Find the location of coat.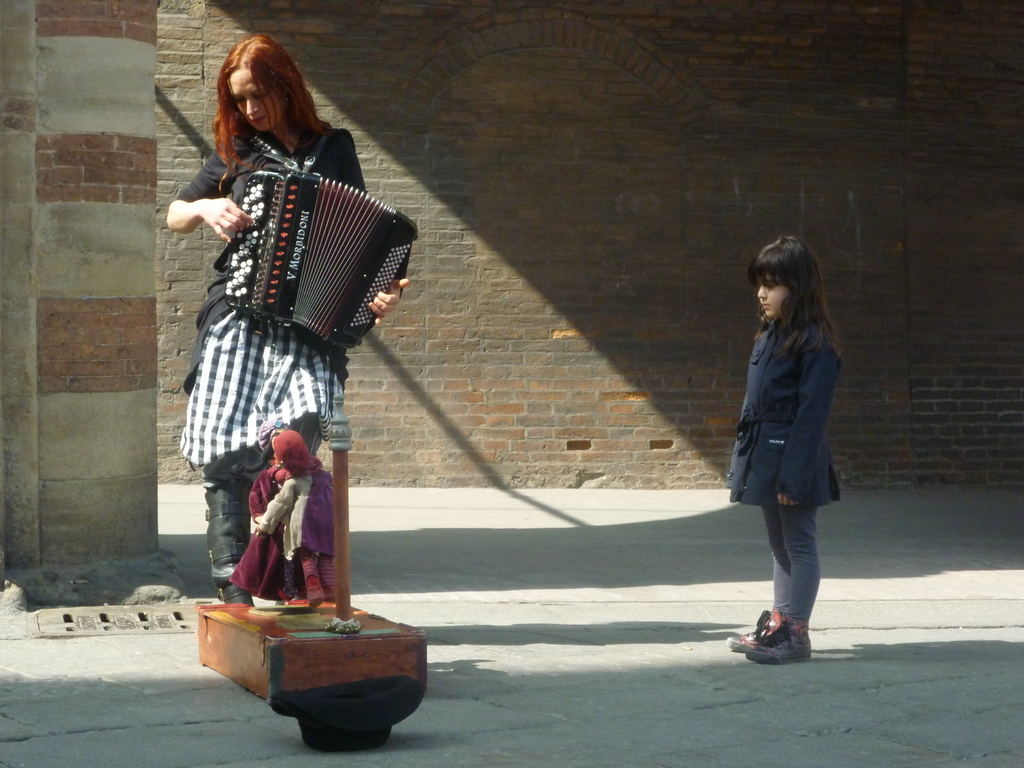
Location: (227, 467, 305, 600).
